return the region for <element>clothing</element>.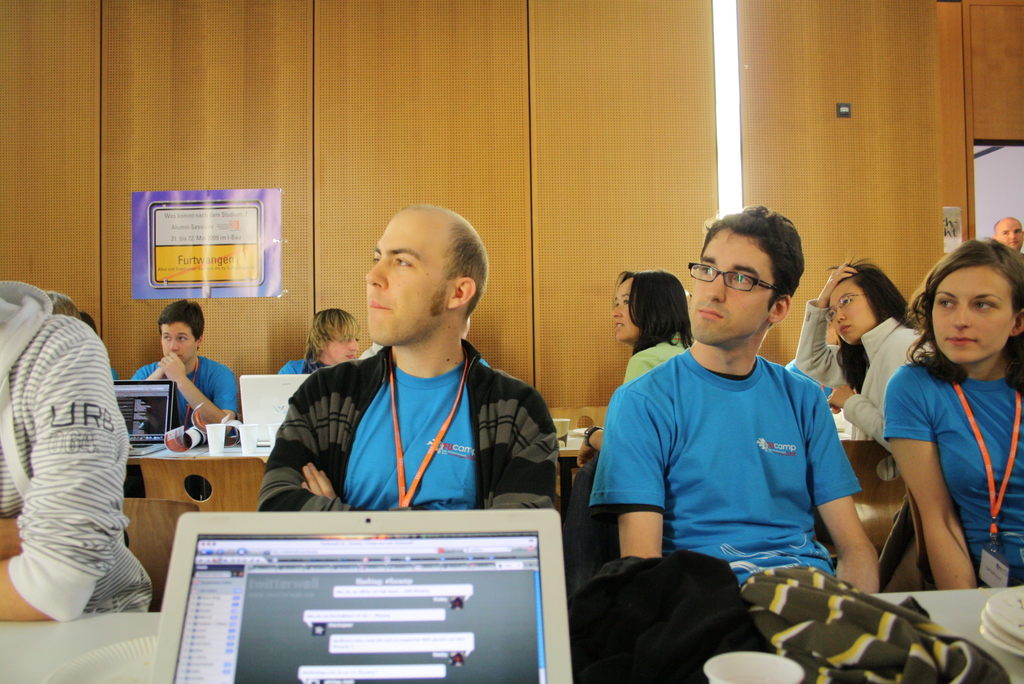
{"left": 252, "top": 329, "right": 557, "bottom": 509}.
